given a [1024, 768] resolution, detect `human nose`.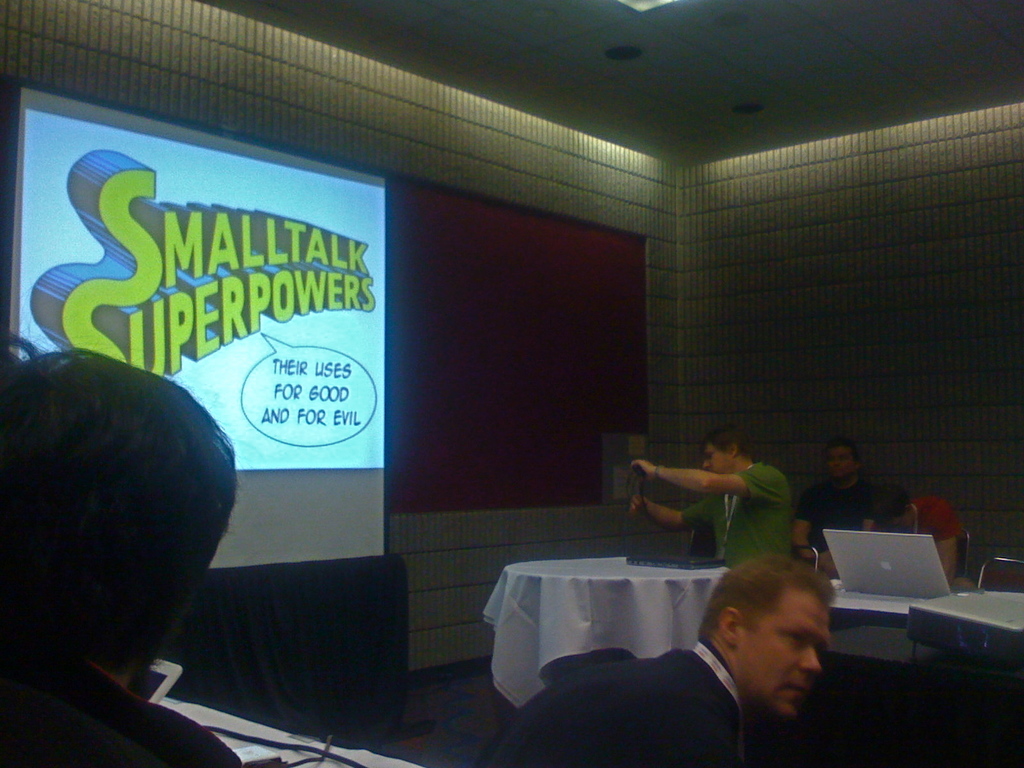
(801, 644, 818, 672).
